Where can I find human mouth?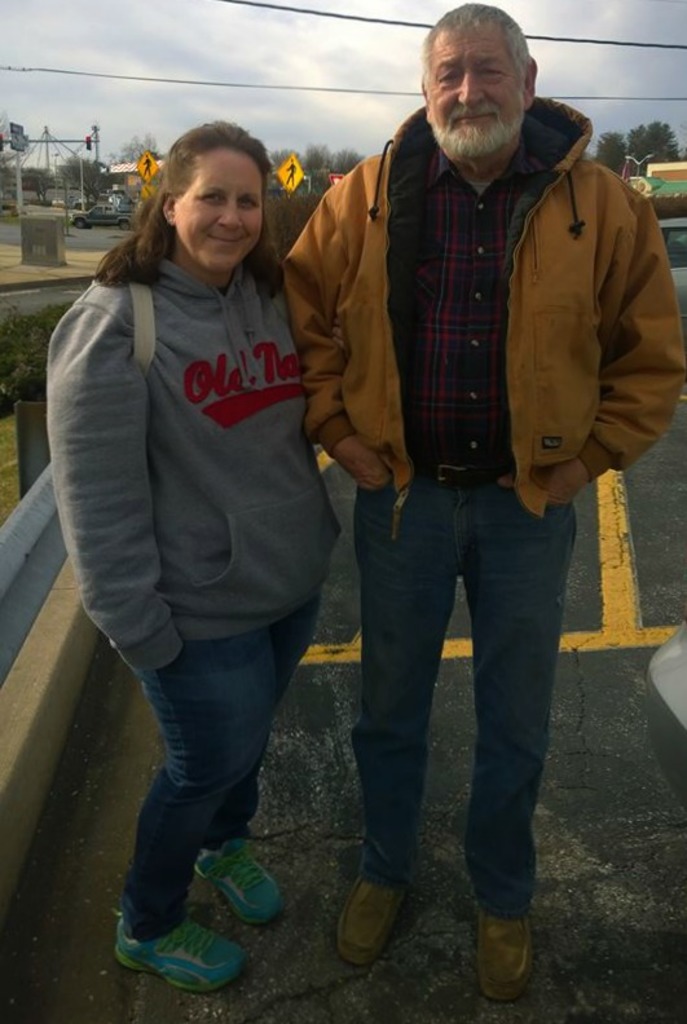
You can find it at <region>206, 228, 250, 256</region>.
